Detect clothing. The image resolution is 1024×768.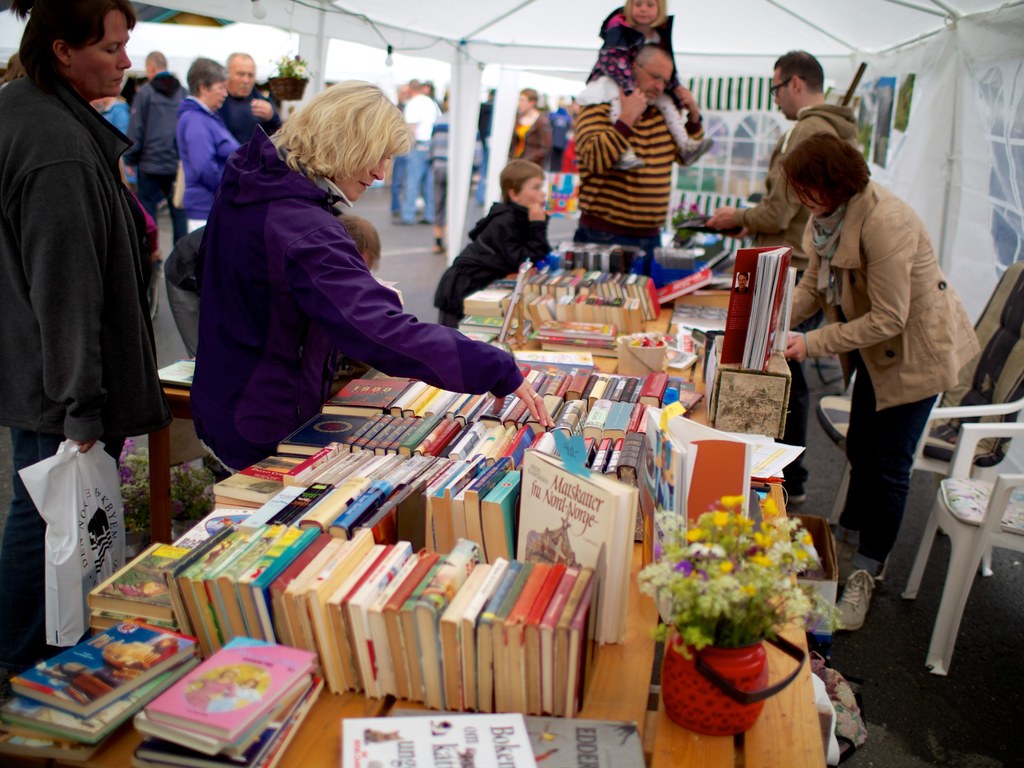
736 92 863 470.
